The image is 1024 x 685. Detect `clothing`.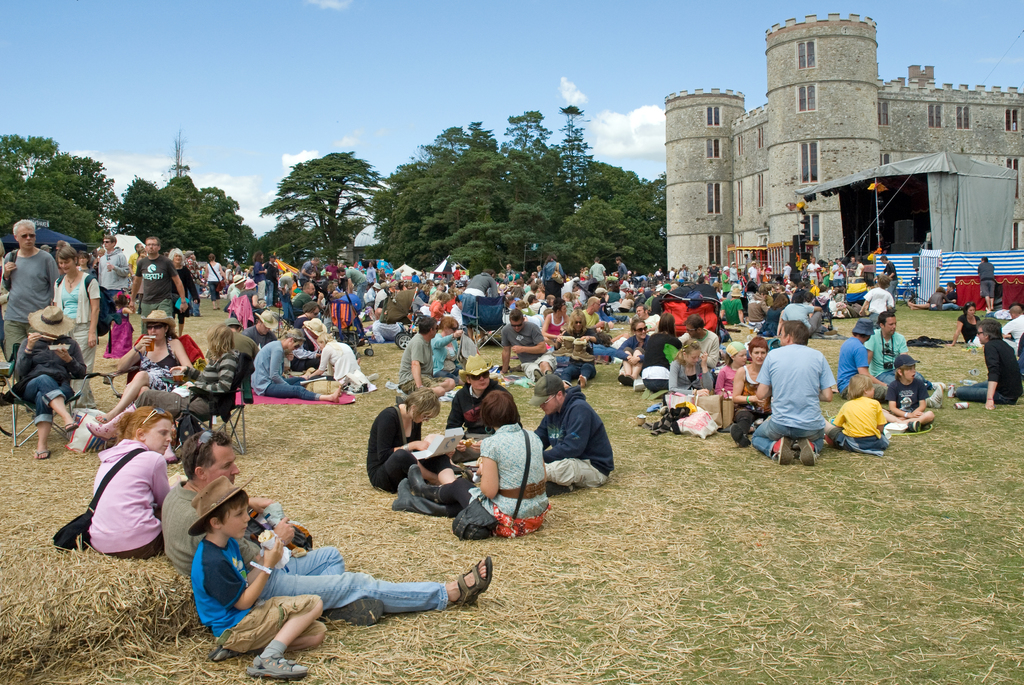
Detection: <box>203,261,224,301</box>.
